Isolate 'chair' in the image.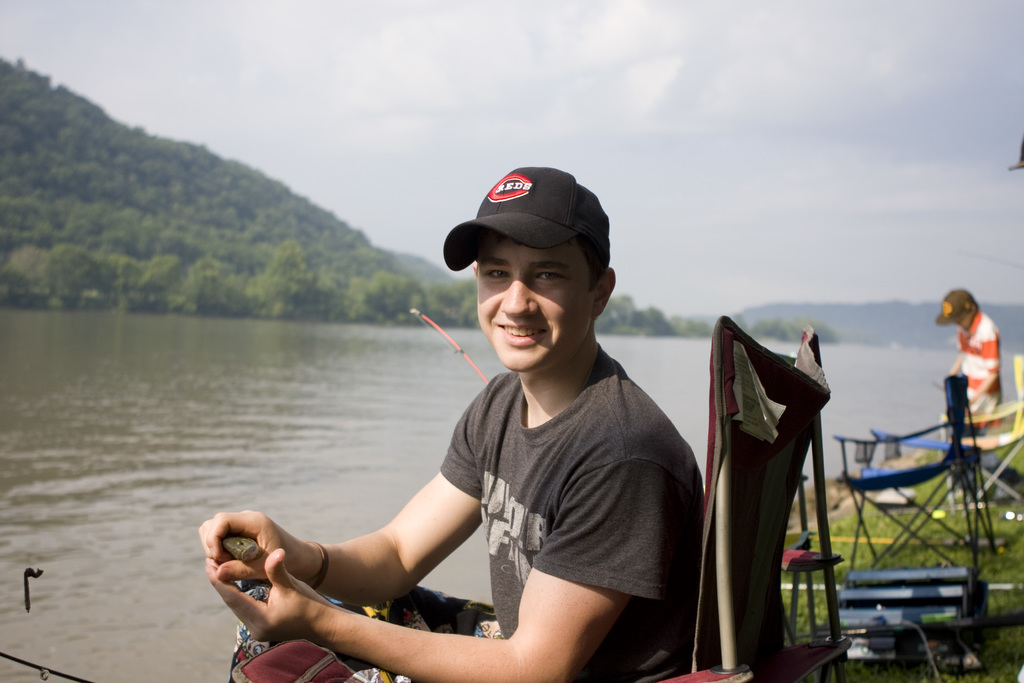
Isolated region: crop(230, 315, 852, 682).
